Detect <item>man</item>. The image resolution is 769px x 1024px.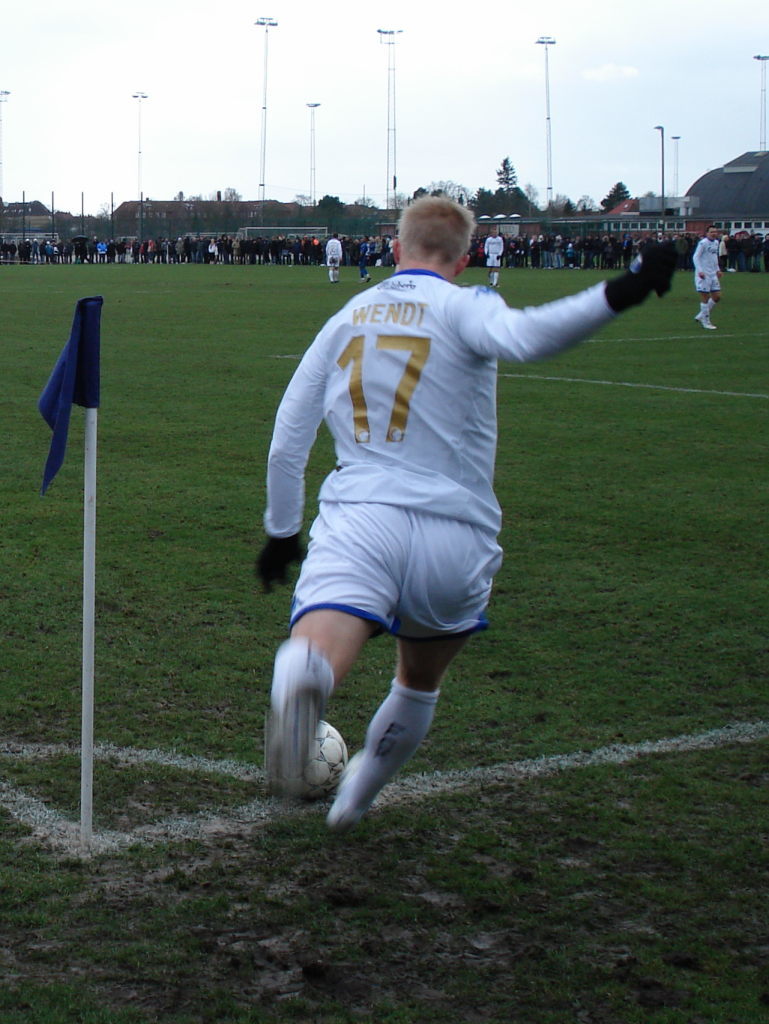
BBox(481, 228, 504, 286).
